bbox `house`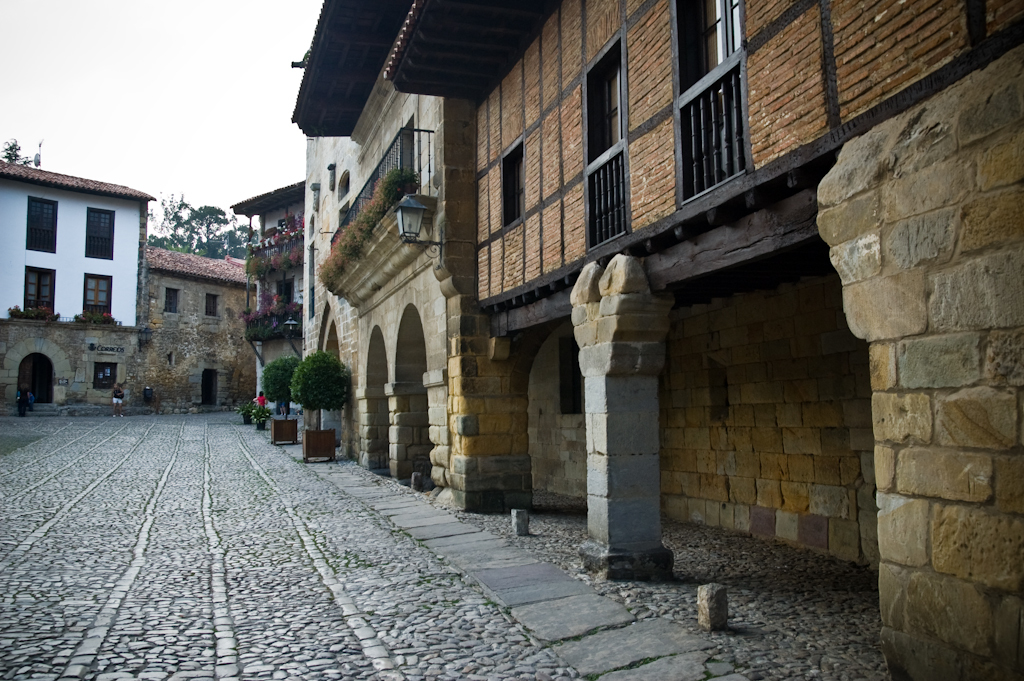
0,157,157,410
